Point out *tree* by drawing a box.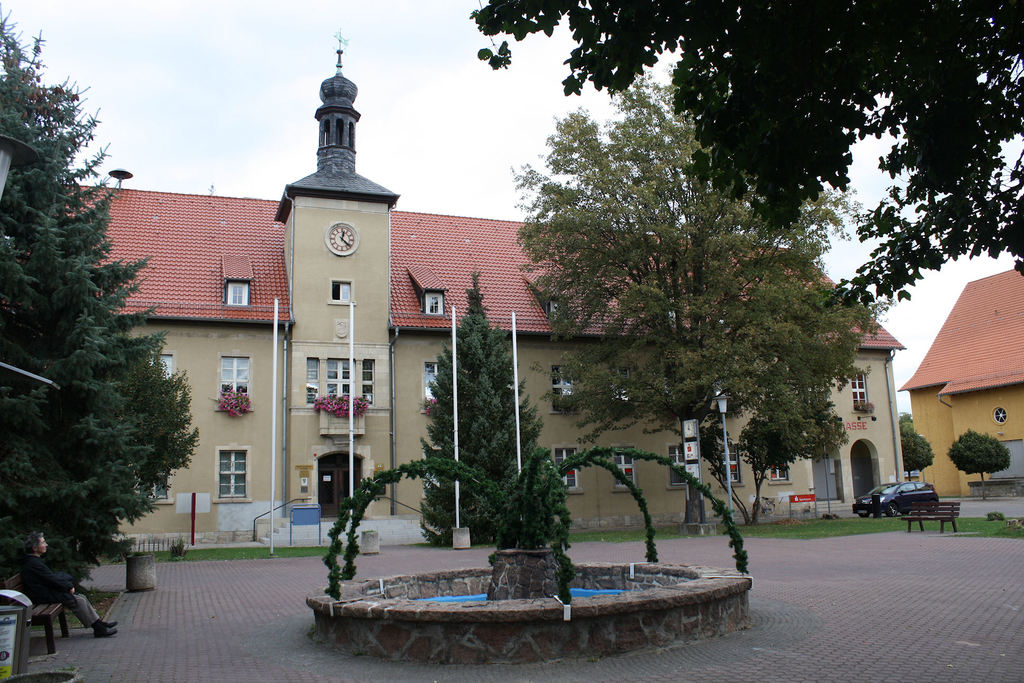
(left=944, top=430, right=1009, bottom=477).
